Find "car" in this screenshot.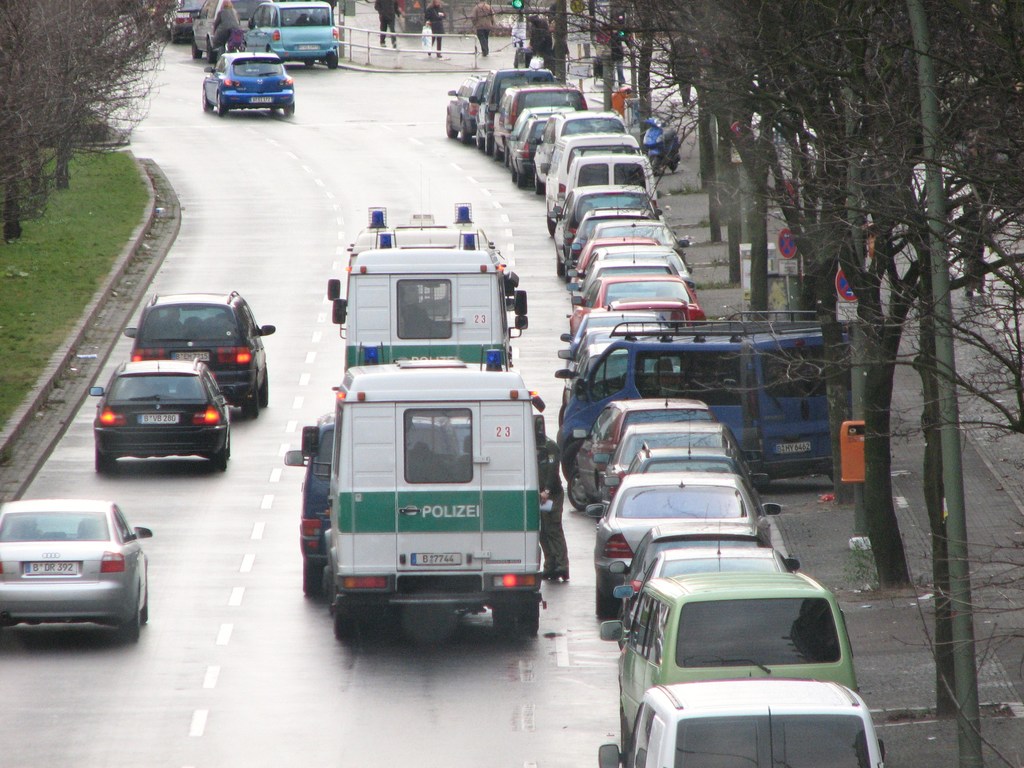
The bounding box for "car" is 602,422,753,509.
